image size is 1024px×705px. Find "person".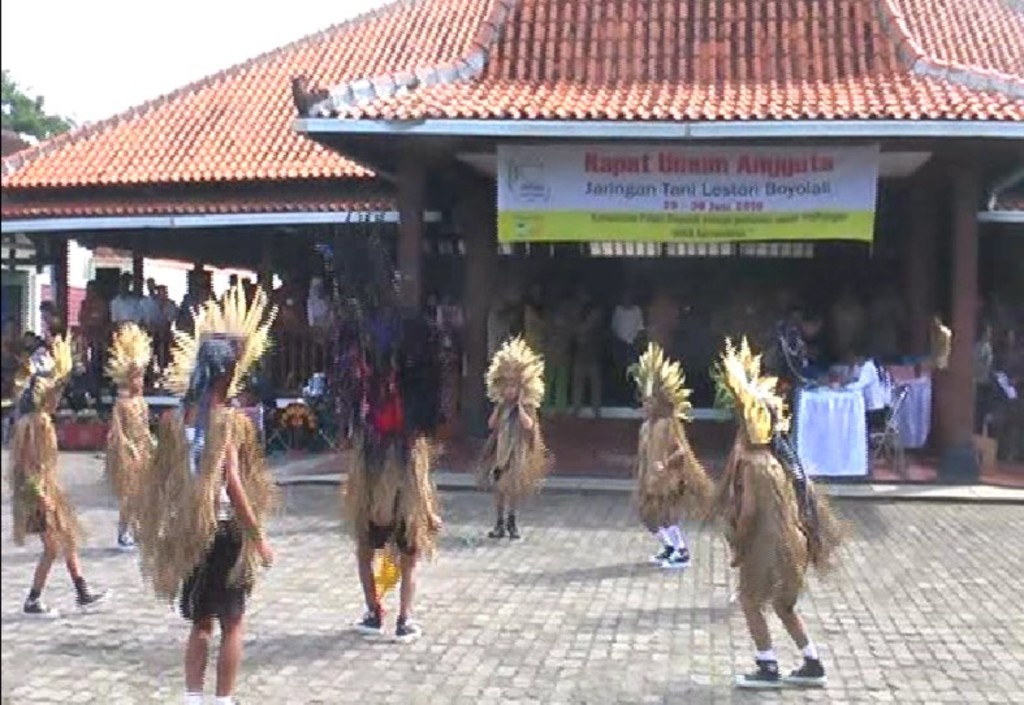
[7, 325, 111, 622].
